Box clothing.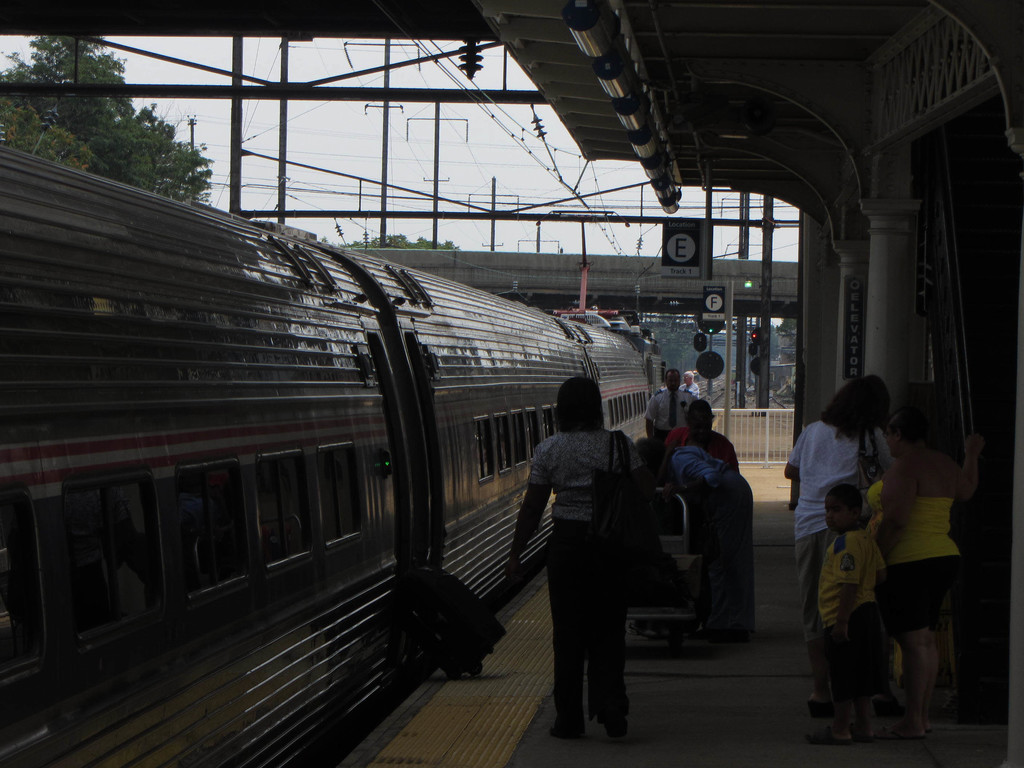
519, 424, 658, 737.
